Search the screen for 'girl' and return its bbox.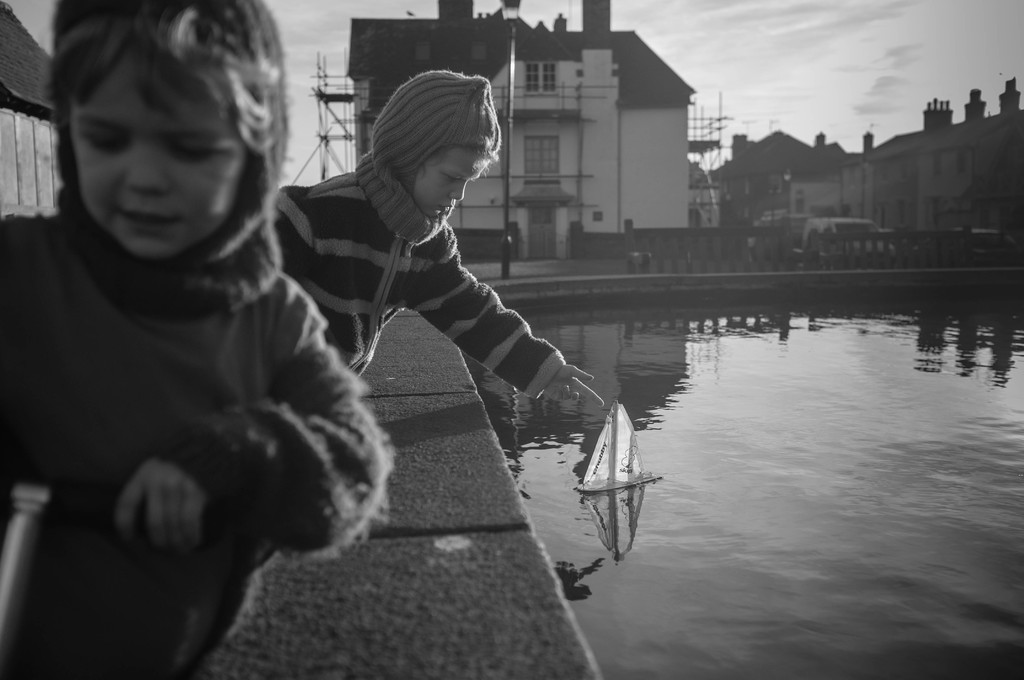
Found: 0,0,397,679.
